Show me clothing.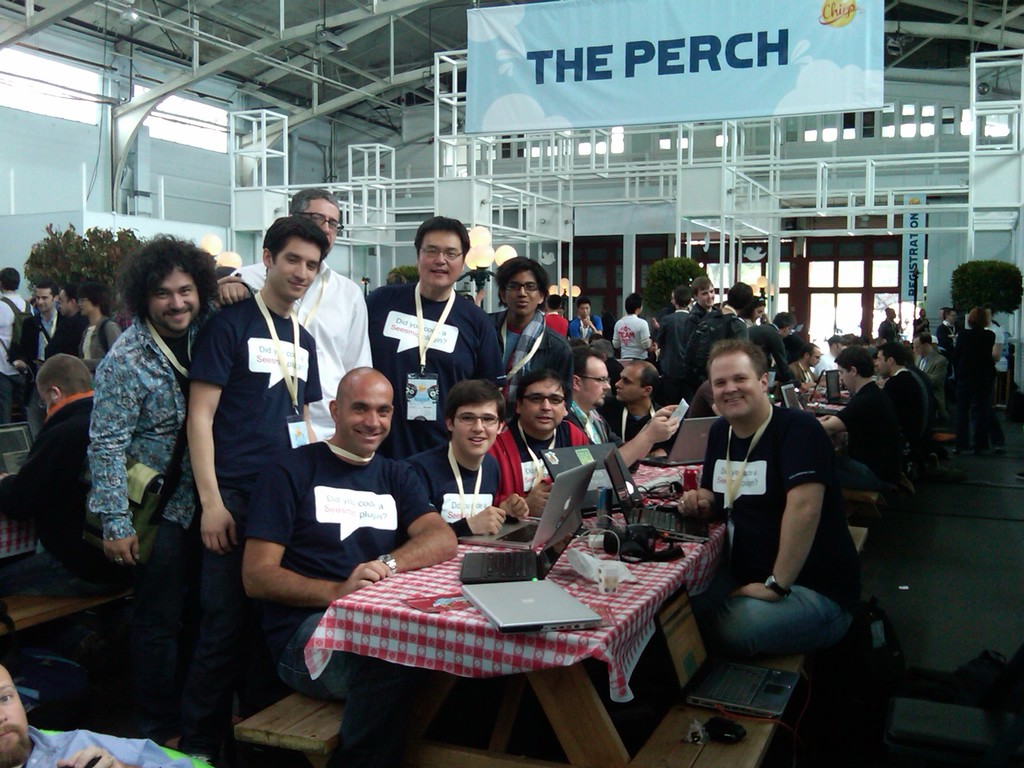
clothing is here: rect(14, 312, 80, 440).
